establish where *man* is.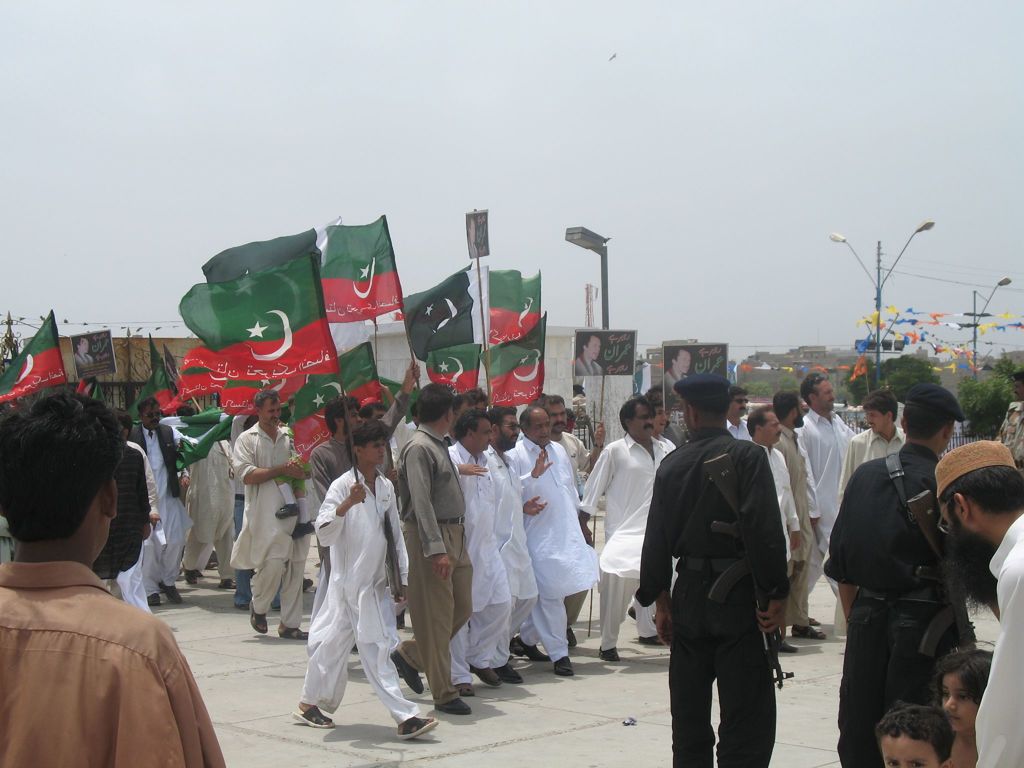
Established at detection(636, 372, 801, 767).
